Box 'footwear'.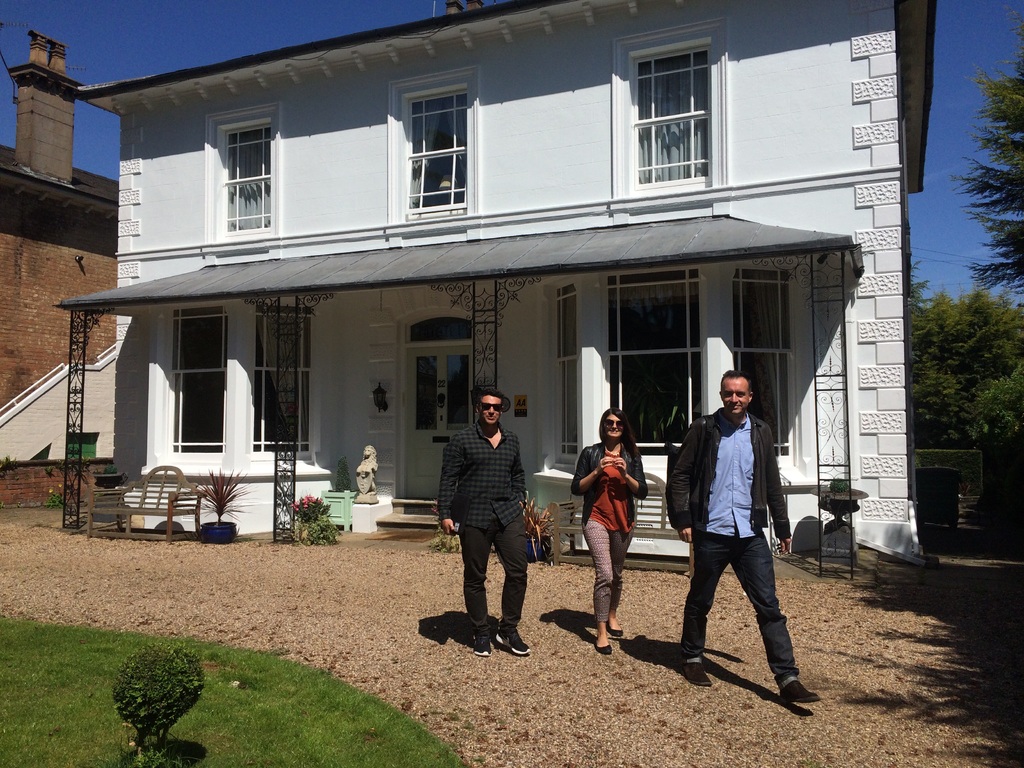
bbox=(467, 625, 493, 658).
